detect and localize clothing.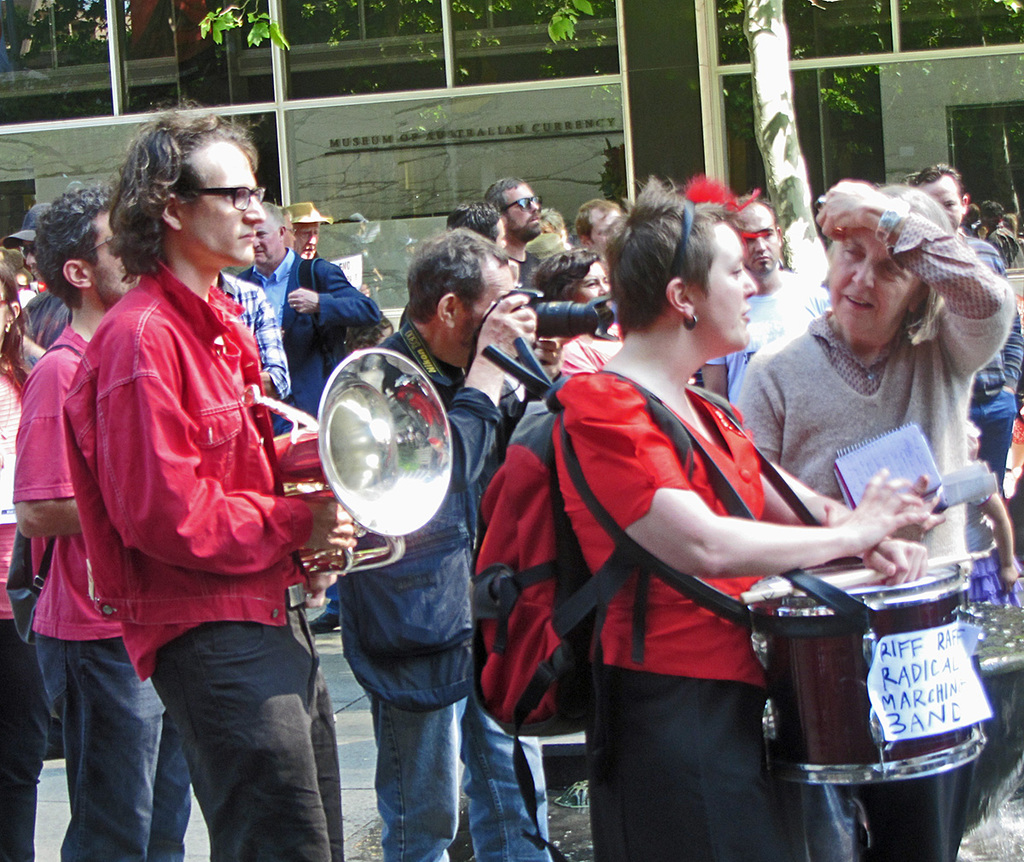
Localized at bbox=[9, 317, 197, 859].
